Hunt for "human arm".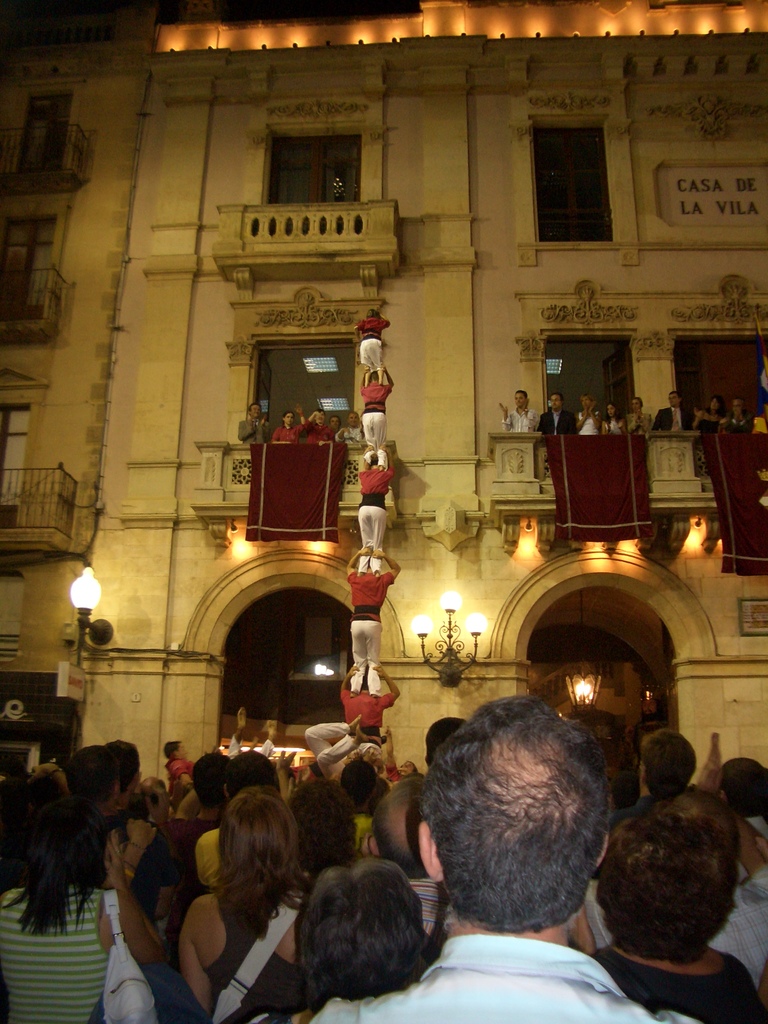
Hunted down at detection(296, 401, 307, 433).
